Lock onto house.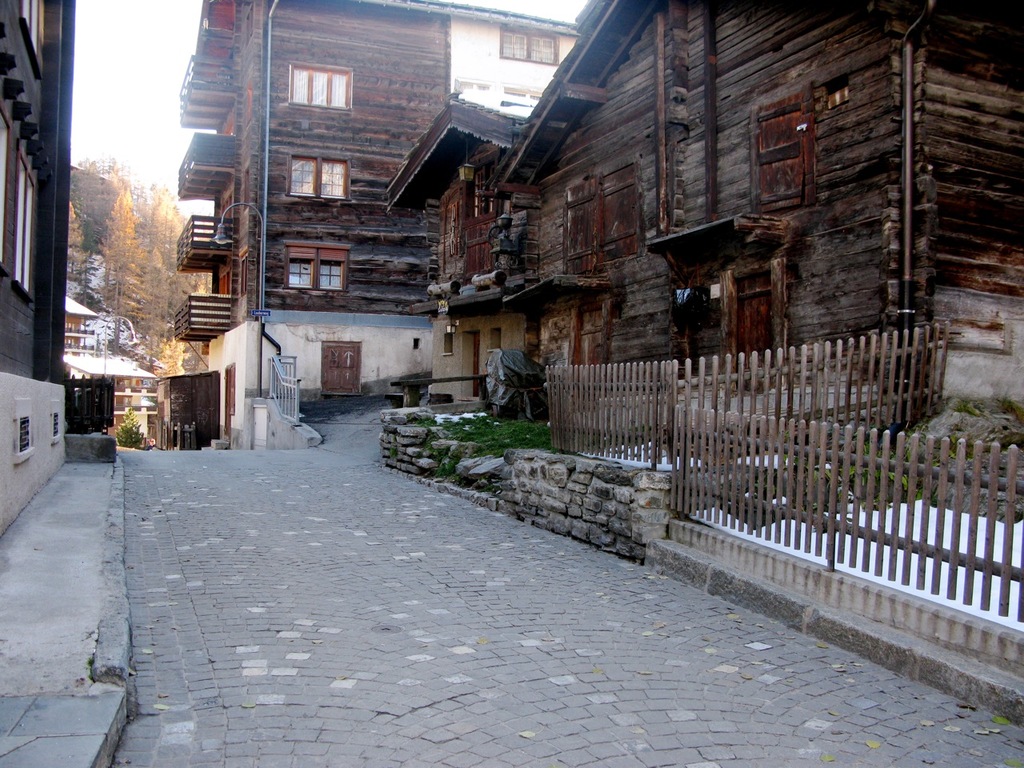
Locked: 375:0:1023:472.
